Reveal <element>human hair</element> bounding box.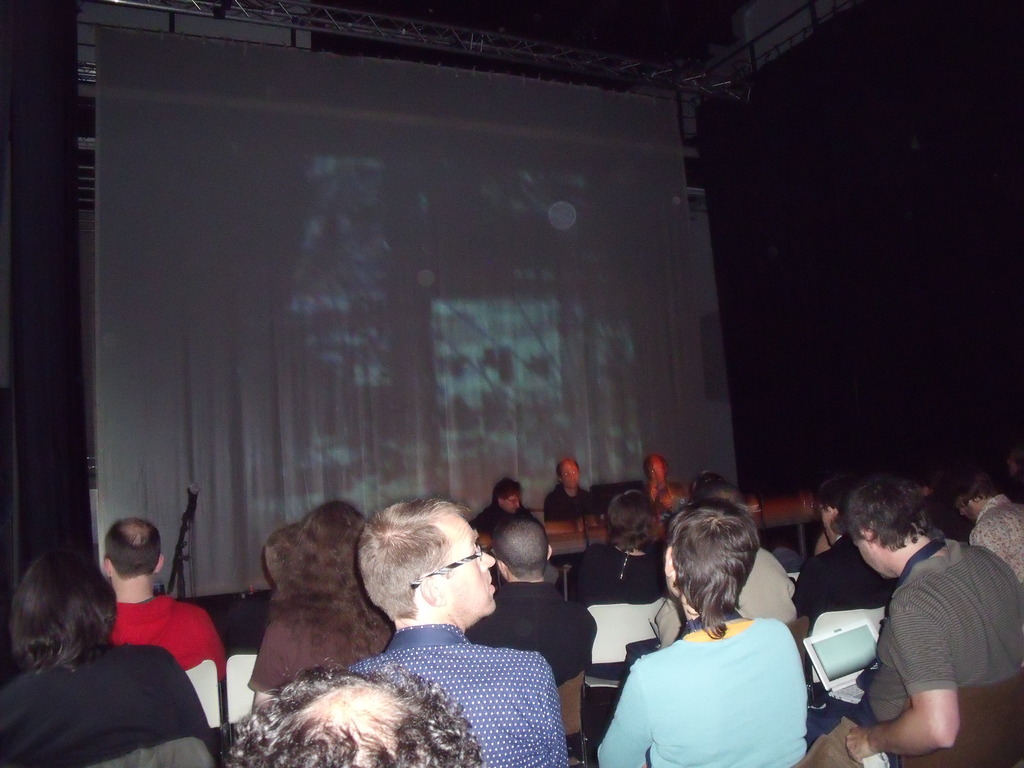
Revealed: detection(223, 662, 483, 767).
